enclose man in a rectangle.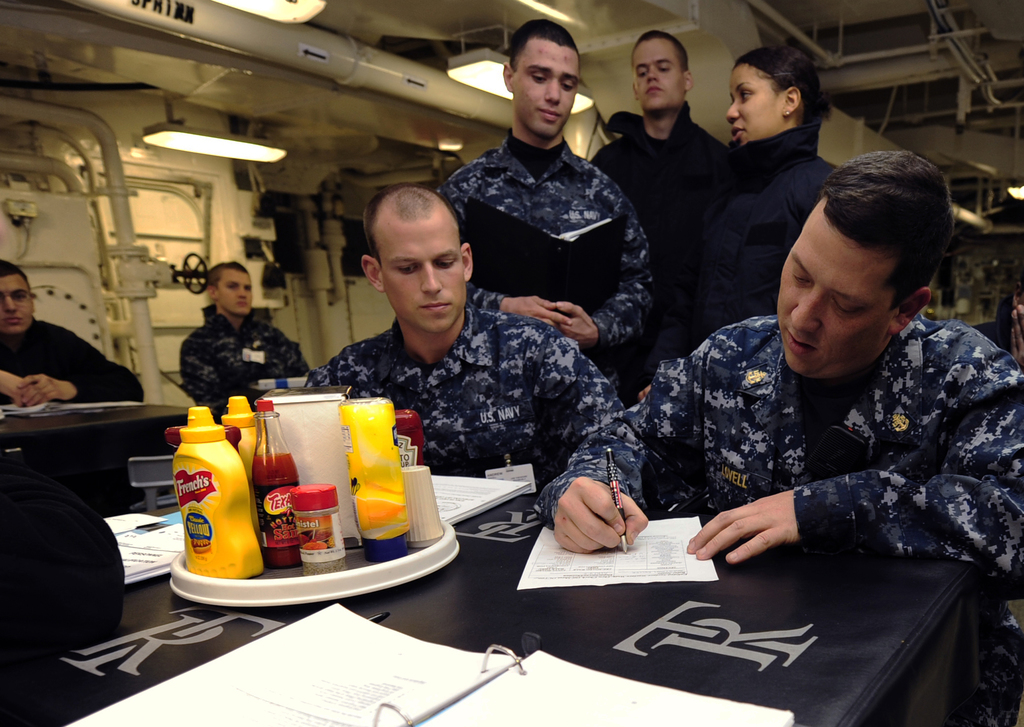
582,26,719,202.
